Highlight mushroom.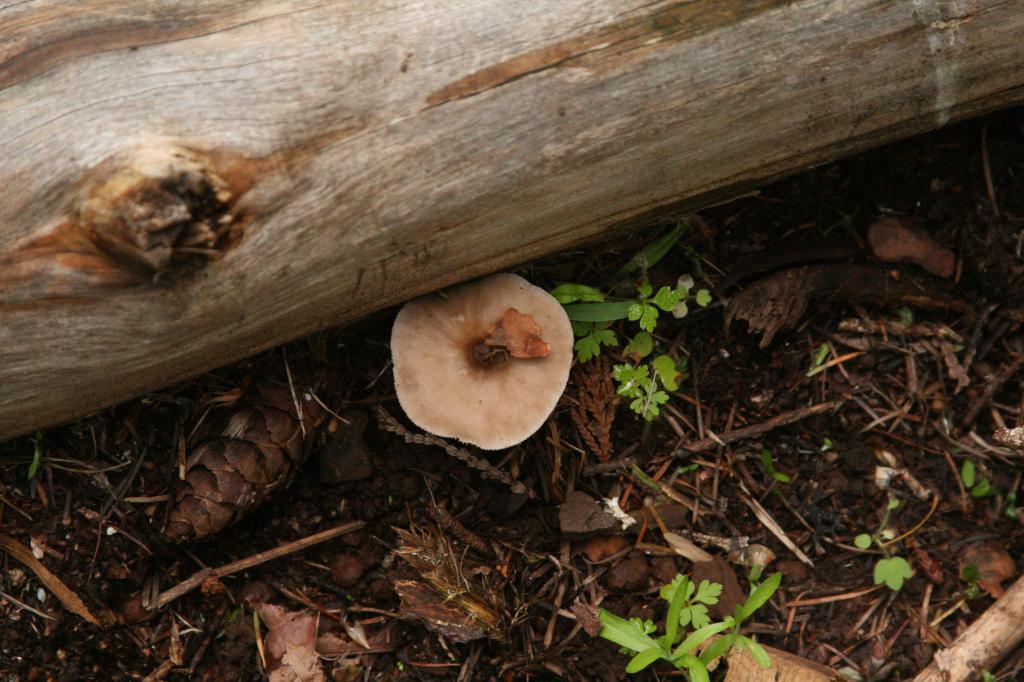
Highlighted region: <box>381,286,578,473</box>.
